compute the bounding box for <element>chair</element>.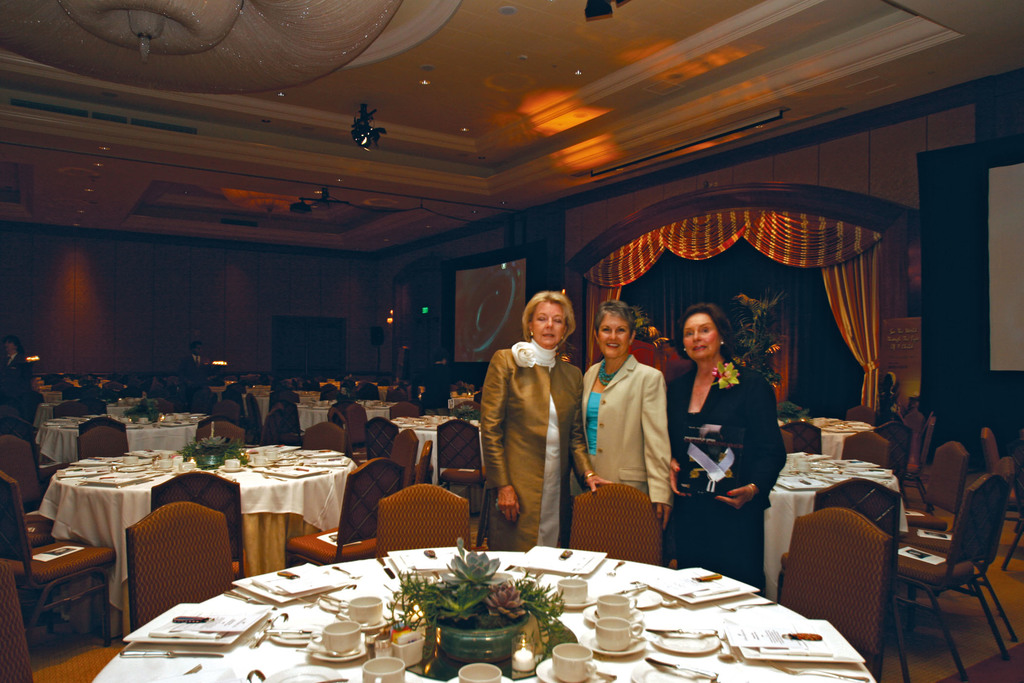
[left=355, top=382, right=380, bottom=401].
